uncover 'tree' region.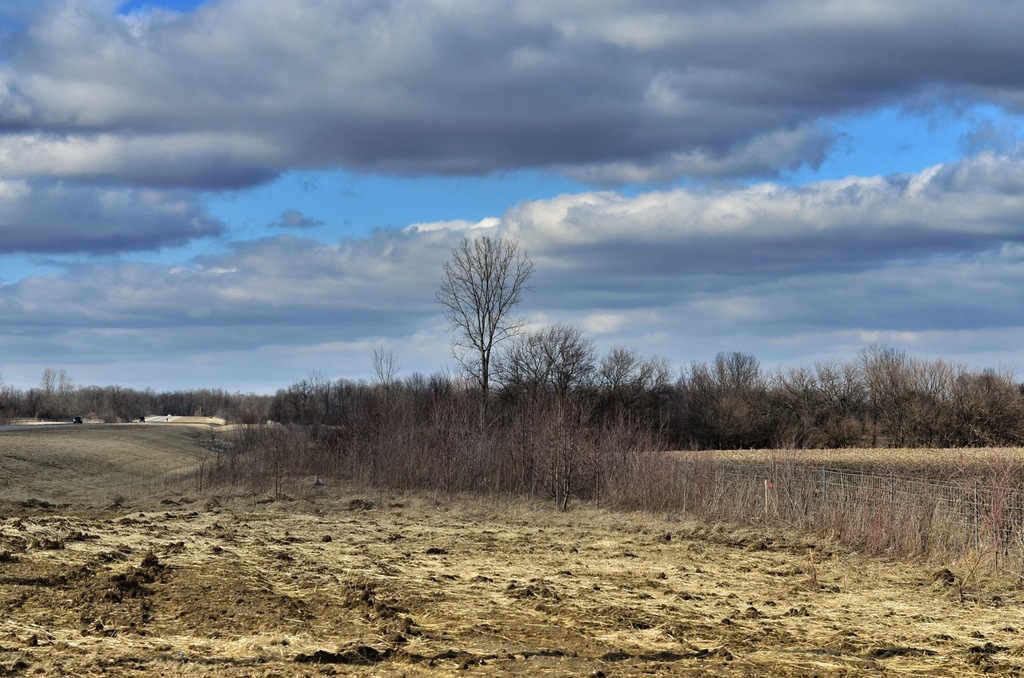
Uncovered: BBox(425, 233, 526, 428).
